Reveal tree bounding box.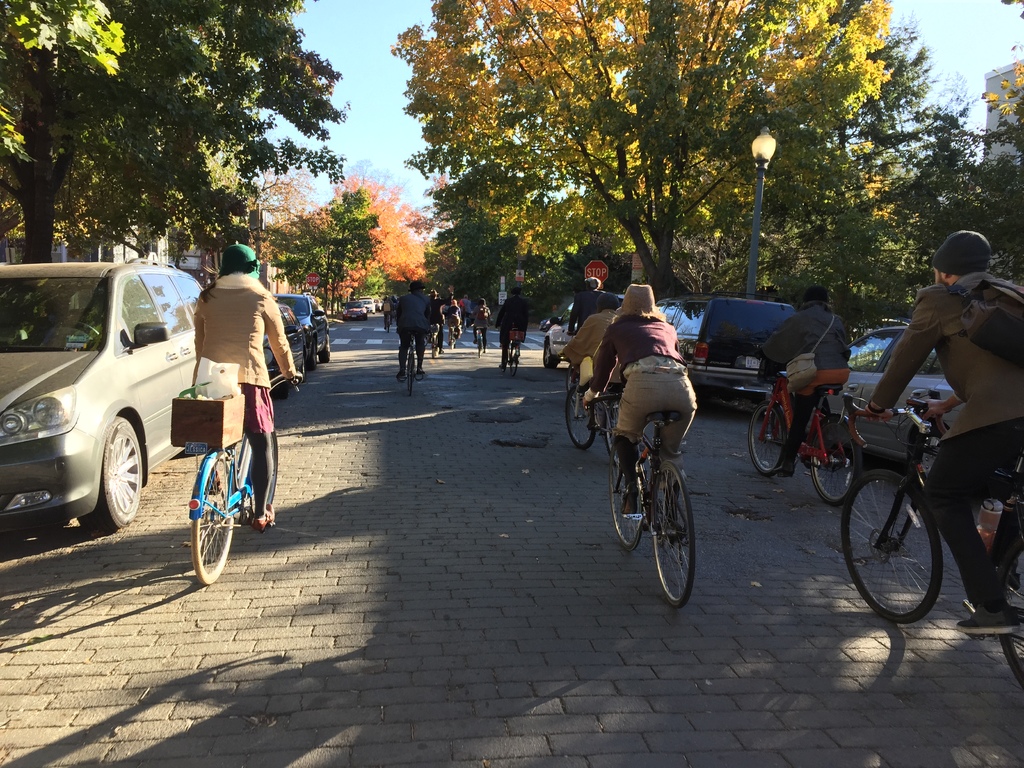
Revealed: x1=367 y1=30 x2=945 y2=311.
